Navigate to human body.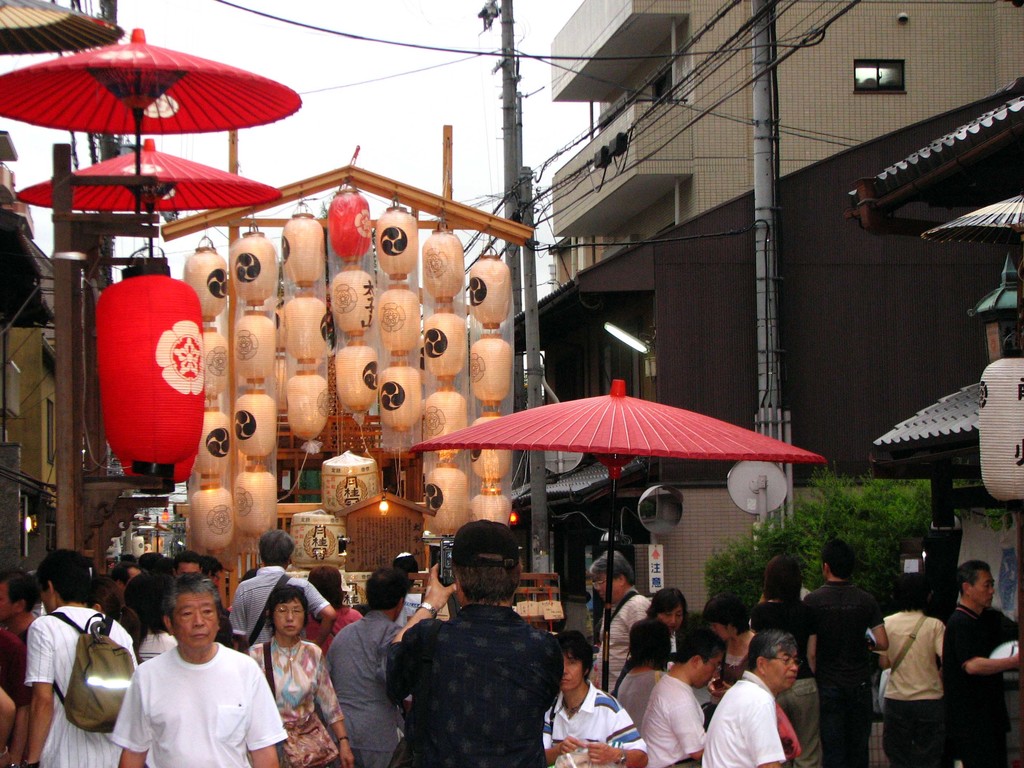
Navigation target: 17 600 136 767.
